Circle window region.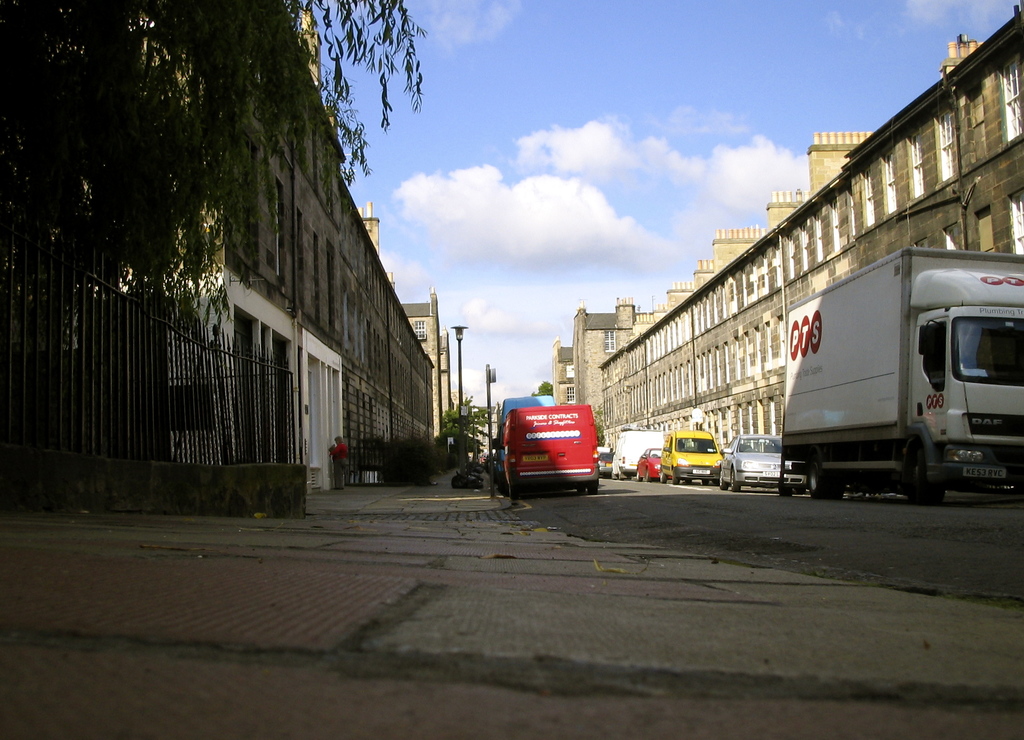
Region: x1=278 y1=181 x2=286 y2=280.
